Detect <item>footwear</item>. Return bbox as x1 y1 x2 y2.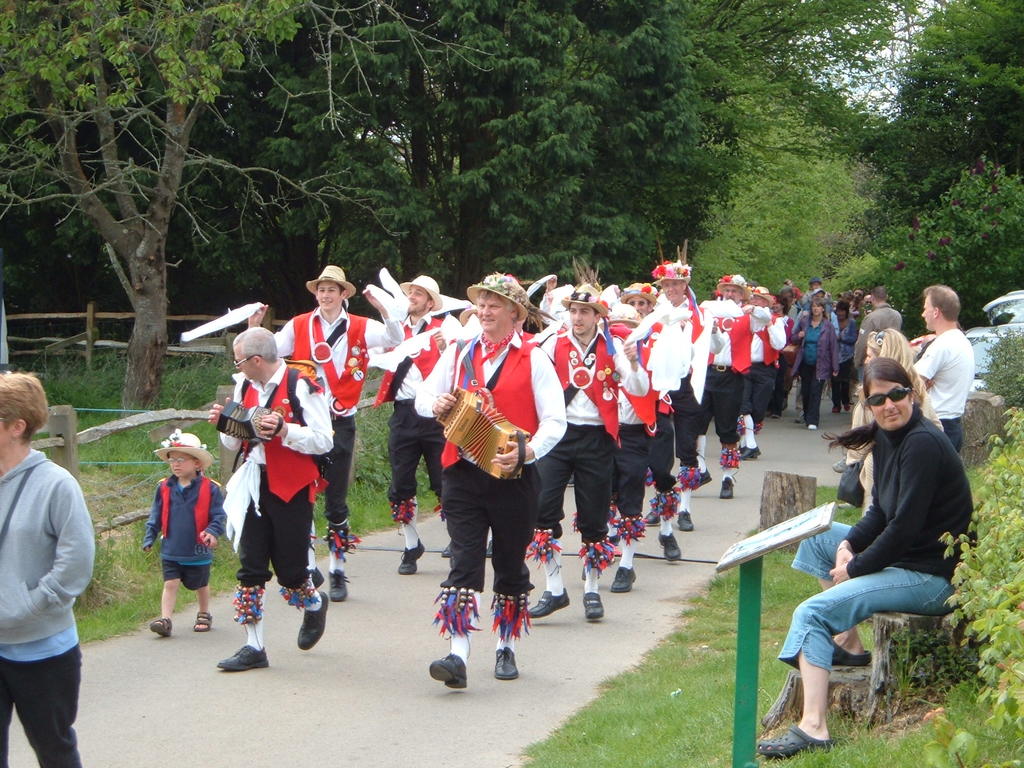
740 442 764 455.
